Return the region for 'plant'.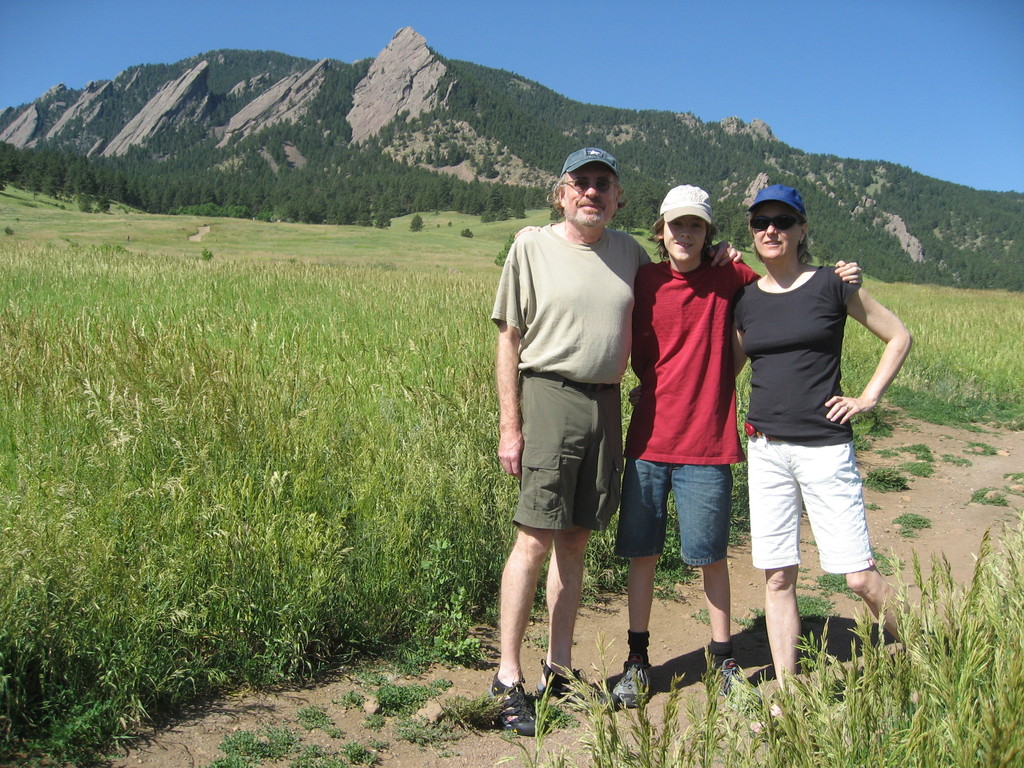
BBox(900, 436, 933, 463).
